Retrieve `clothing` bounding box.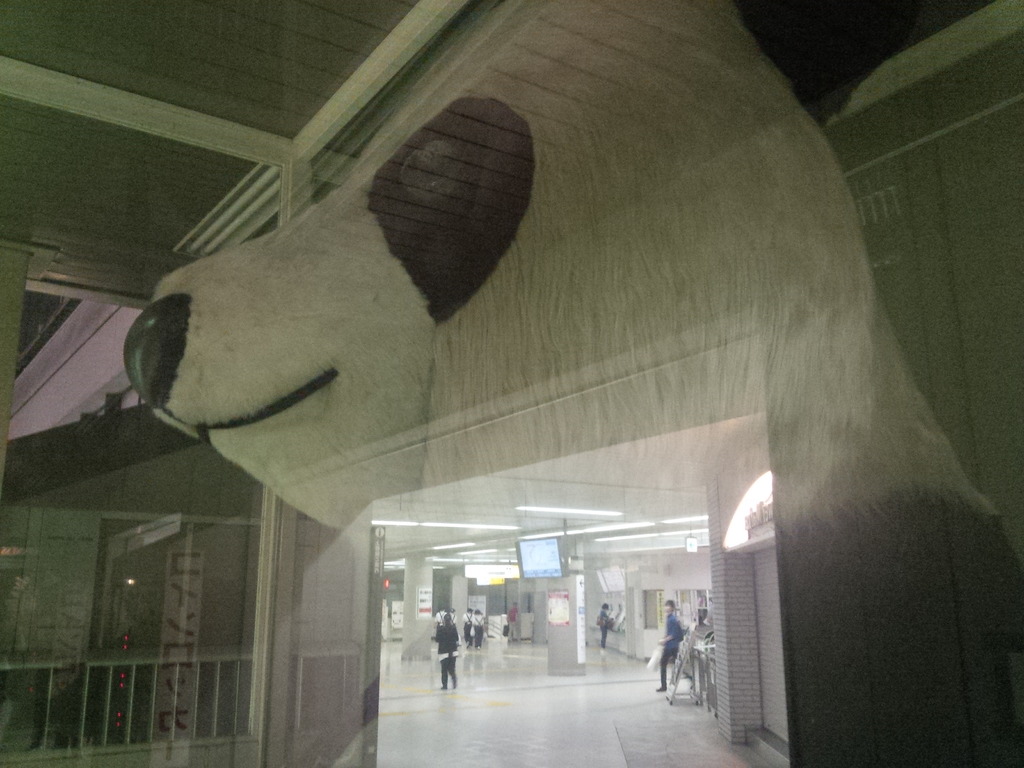
Bounding box: box(447, 610, 457, 626).
